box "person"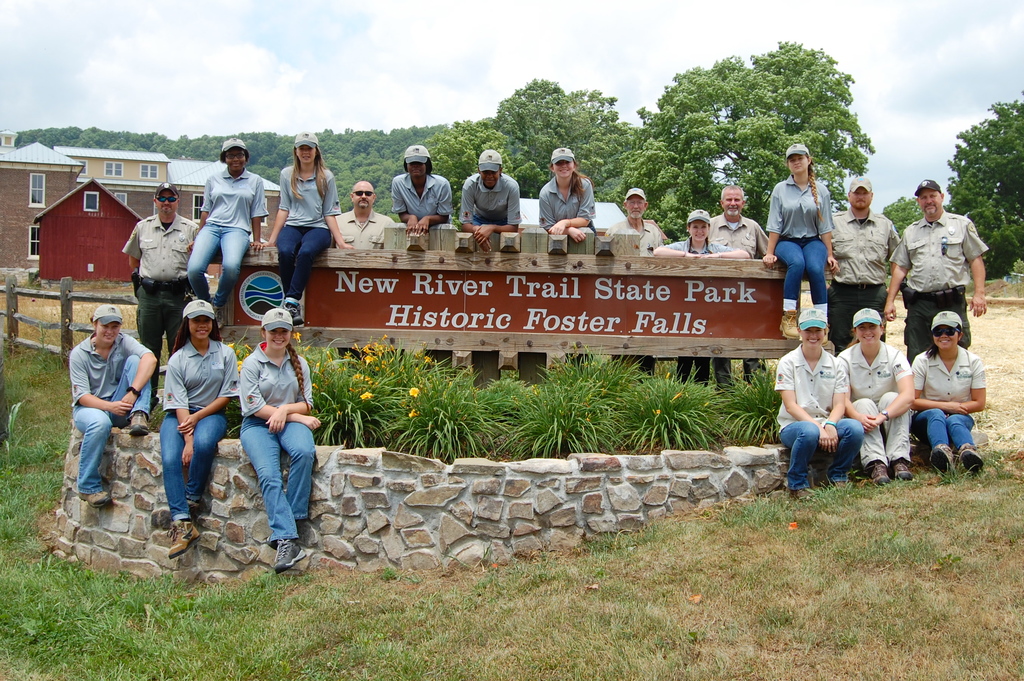
{"left": 264, "top": 120, "right": 351, "bottom": 314}
